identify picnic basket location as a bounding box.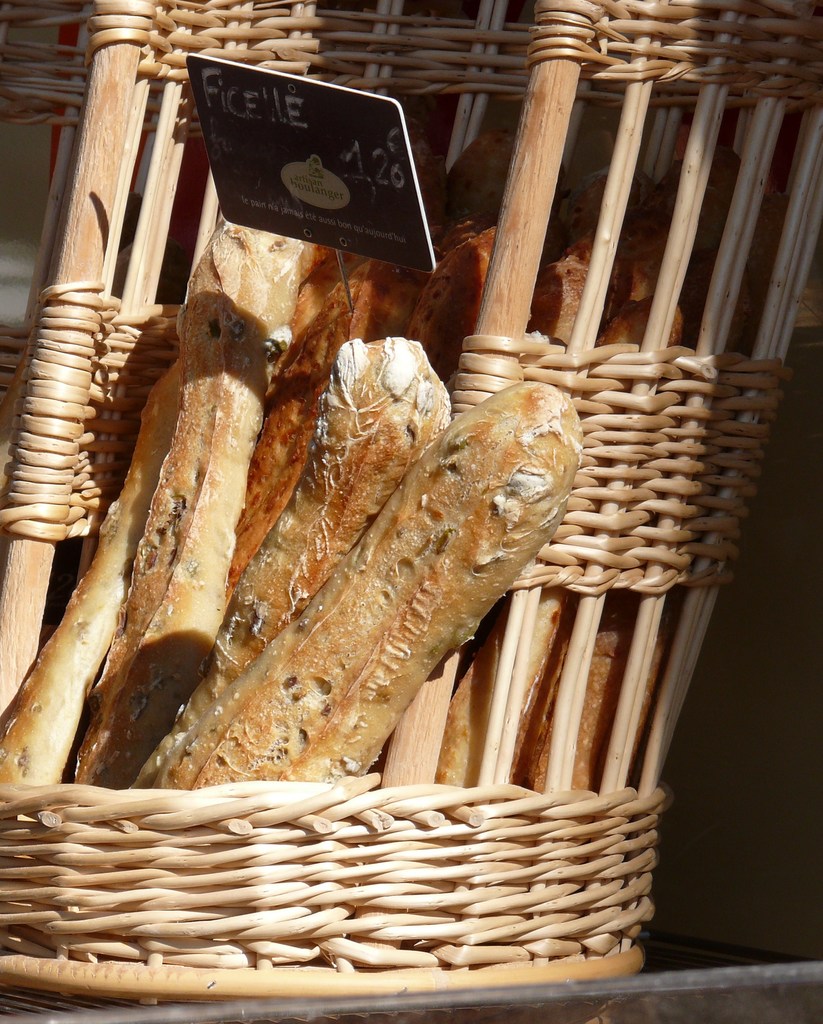
detection(0, 0, 822, 1005).
